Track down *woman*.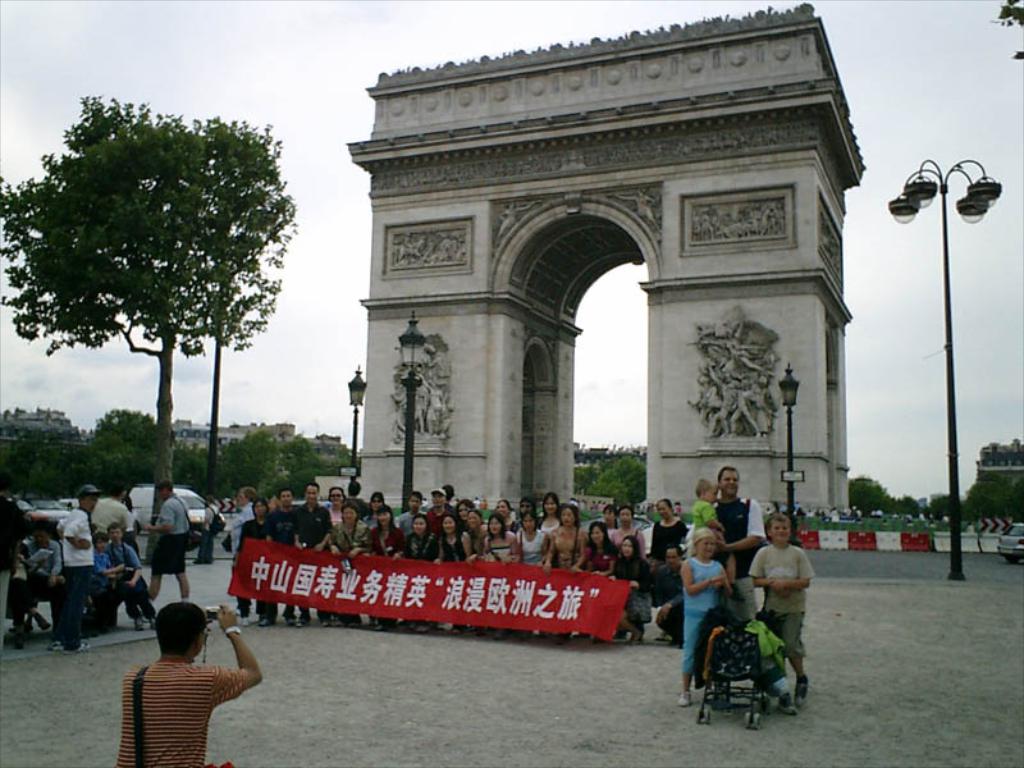
Tracked to x1=330 y1=499 x2=372 y2=630.
